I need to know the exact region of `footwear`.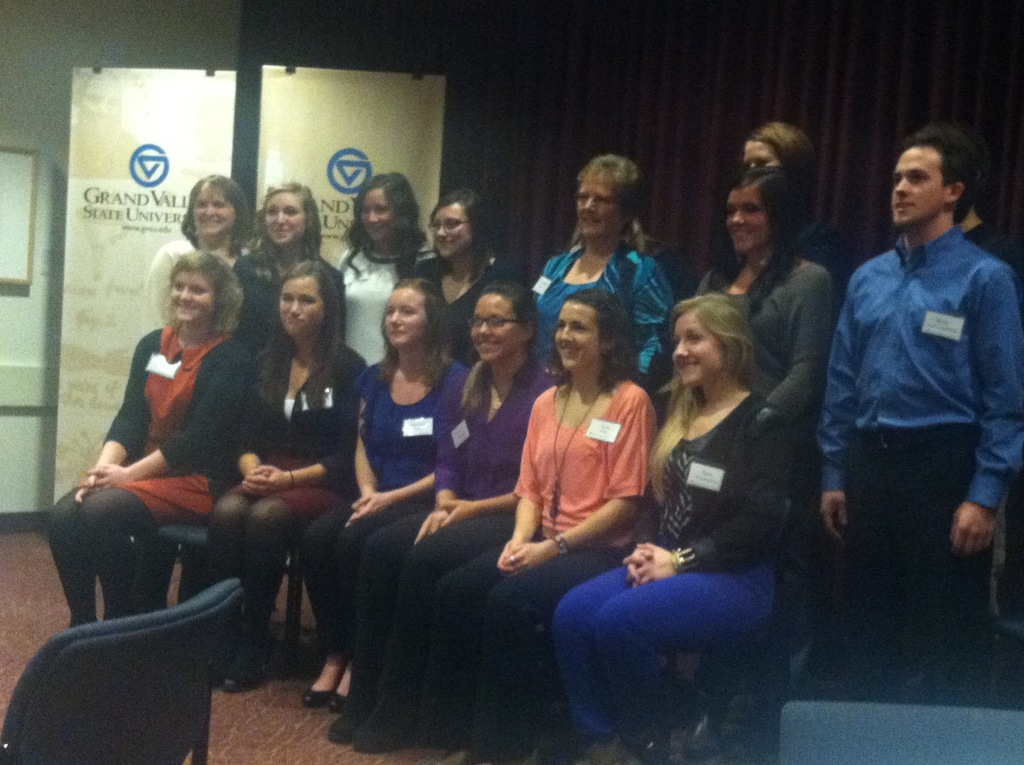
Region: 232 663 285 693.
